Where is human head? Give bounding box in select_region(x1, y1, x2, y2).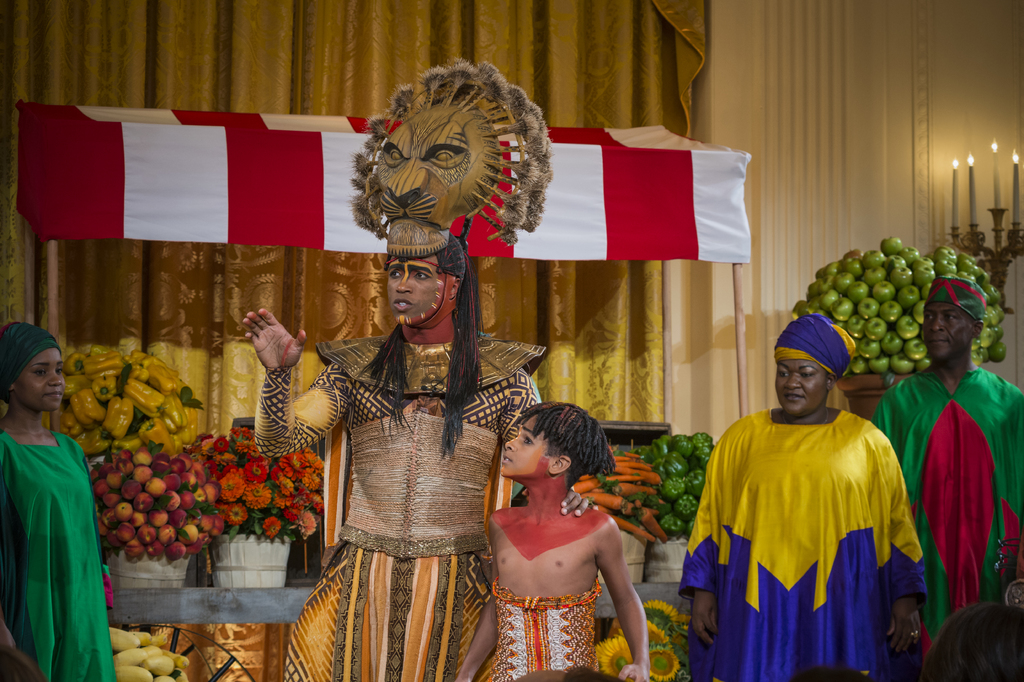
select_region(346, 56, 547, 325).
